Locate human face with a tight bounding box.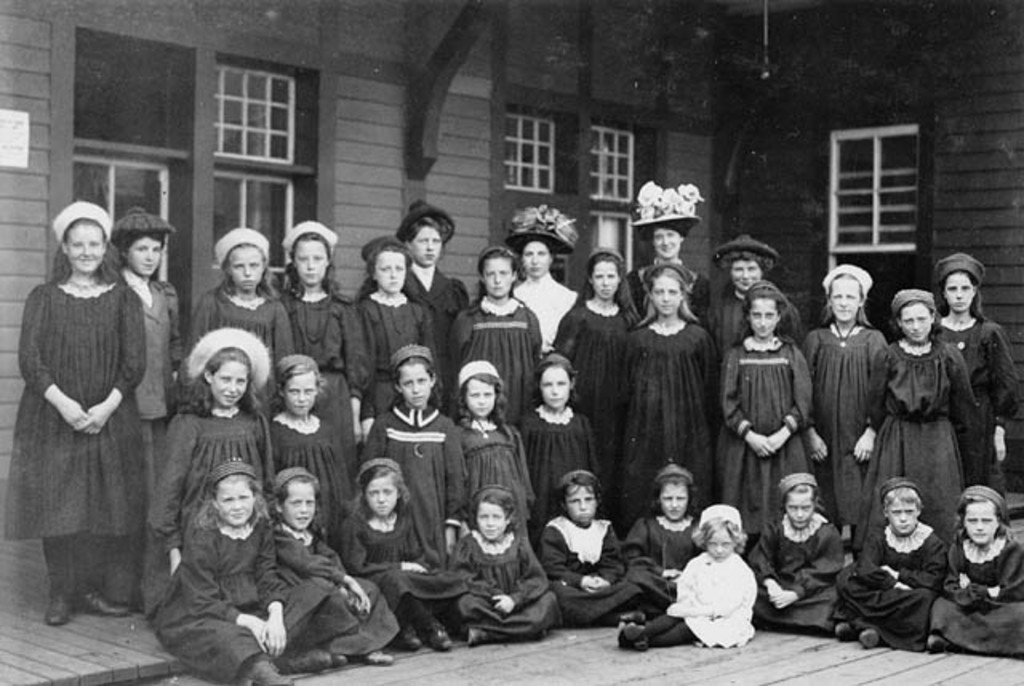
left=378, top=249, right=406, bottom=297.
